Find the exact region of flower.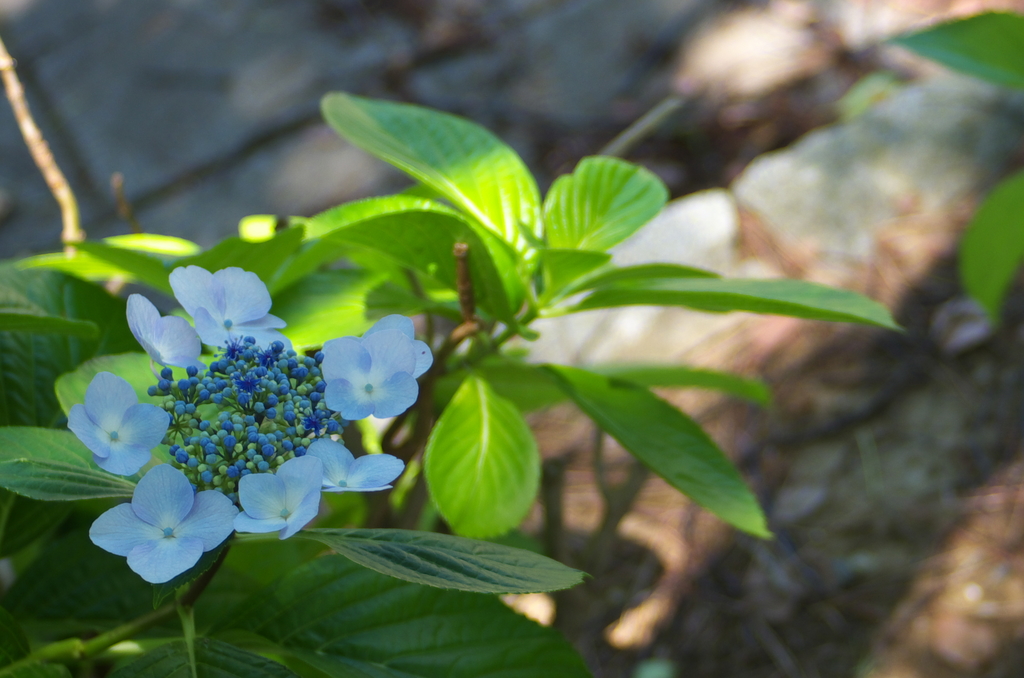
Exact region: (left=303, top=430, right=403, bottom=494).
